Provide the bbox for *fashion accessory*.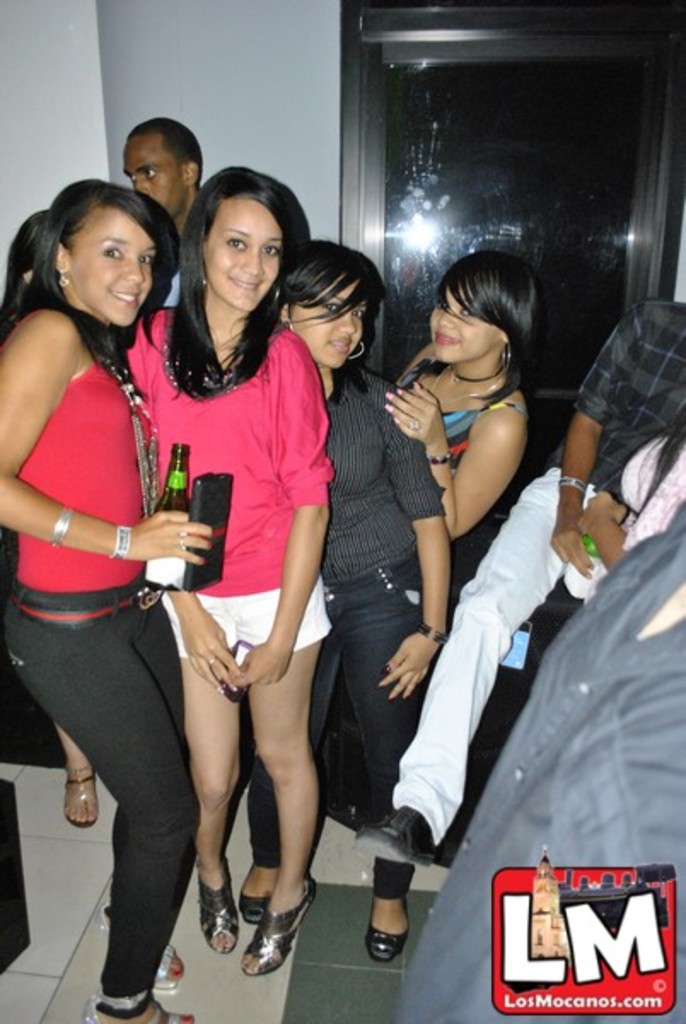
region(348, 336, 362, 360).
